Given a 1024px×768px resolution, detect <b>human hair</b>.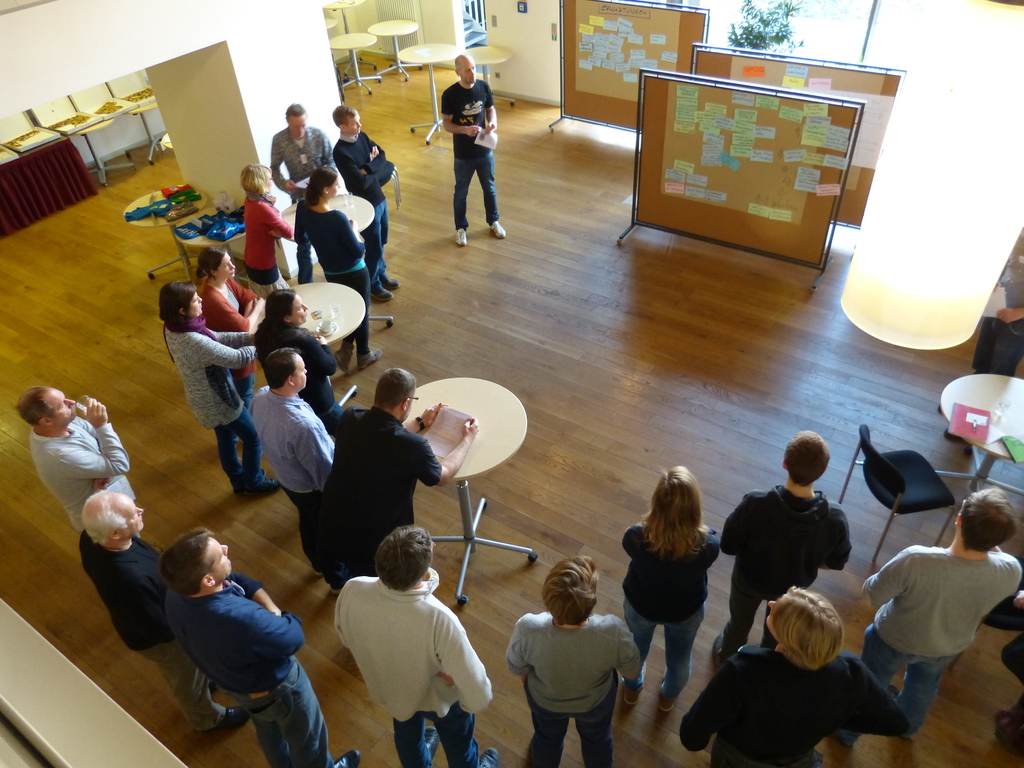
263 349 300 390.
